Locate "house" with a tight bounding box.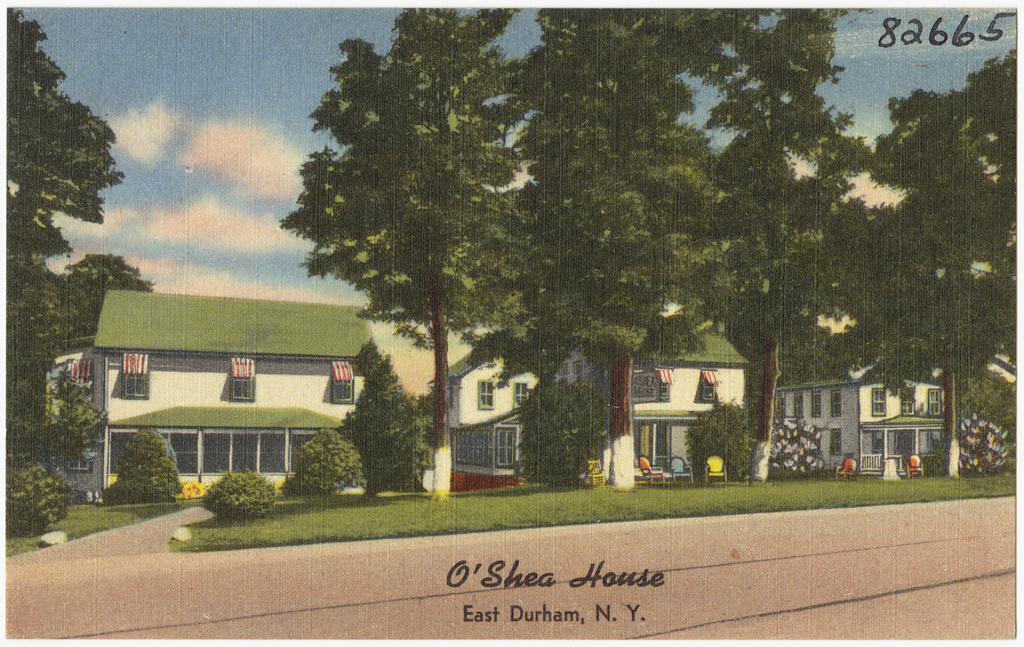
[left=433, top=313, right=751, bottom=493].
